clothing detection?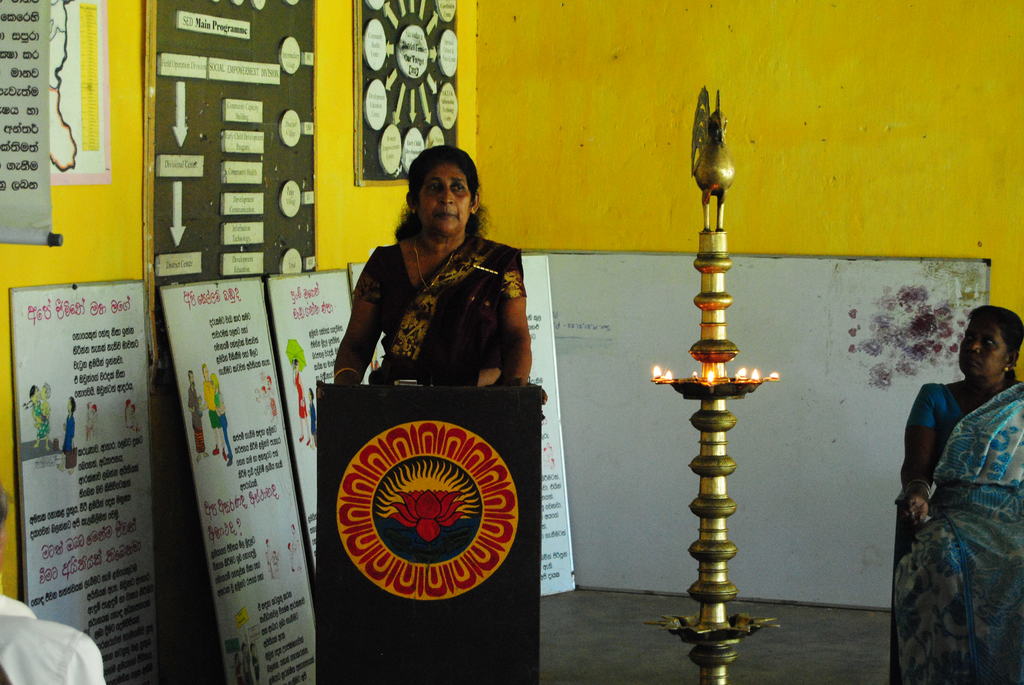
select_region(289, 549, 293, 563)
